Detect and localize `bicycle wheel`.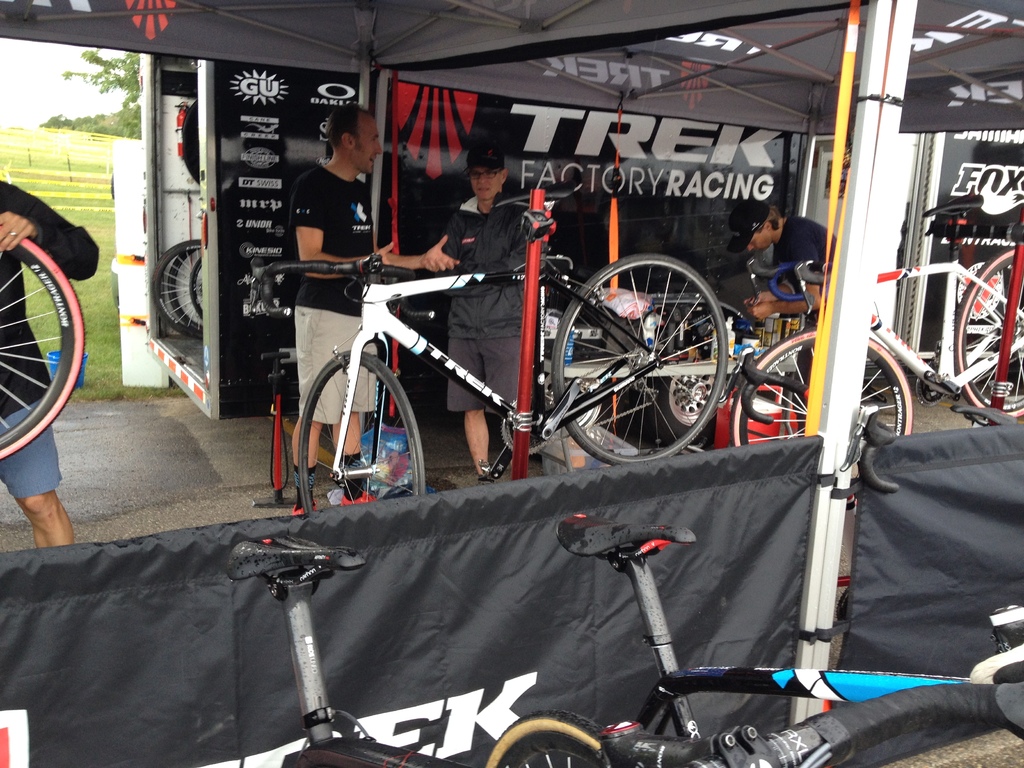
Localized at pyautogui.locateOnScreen(0, 239, 86, 455).
